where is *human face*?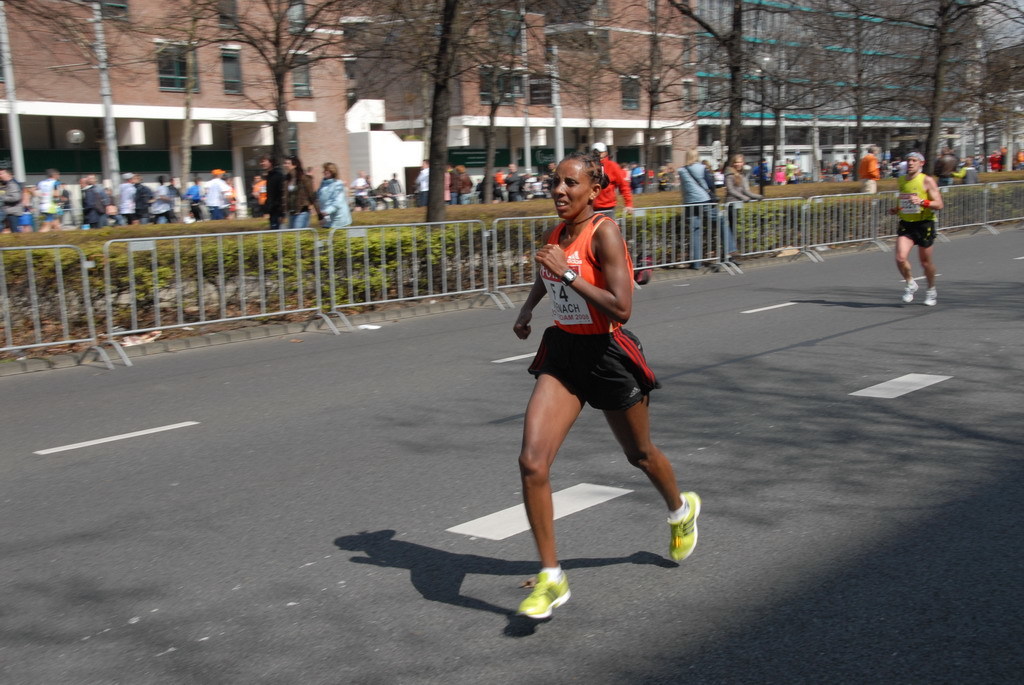
{"x1": 906, "y1": 156, "x2": 925, "y2": 177}.
